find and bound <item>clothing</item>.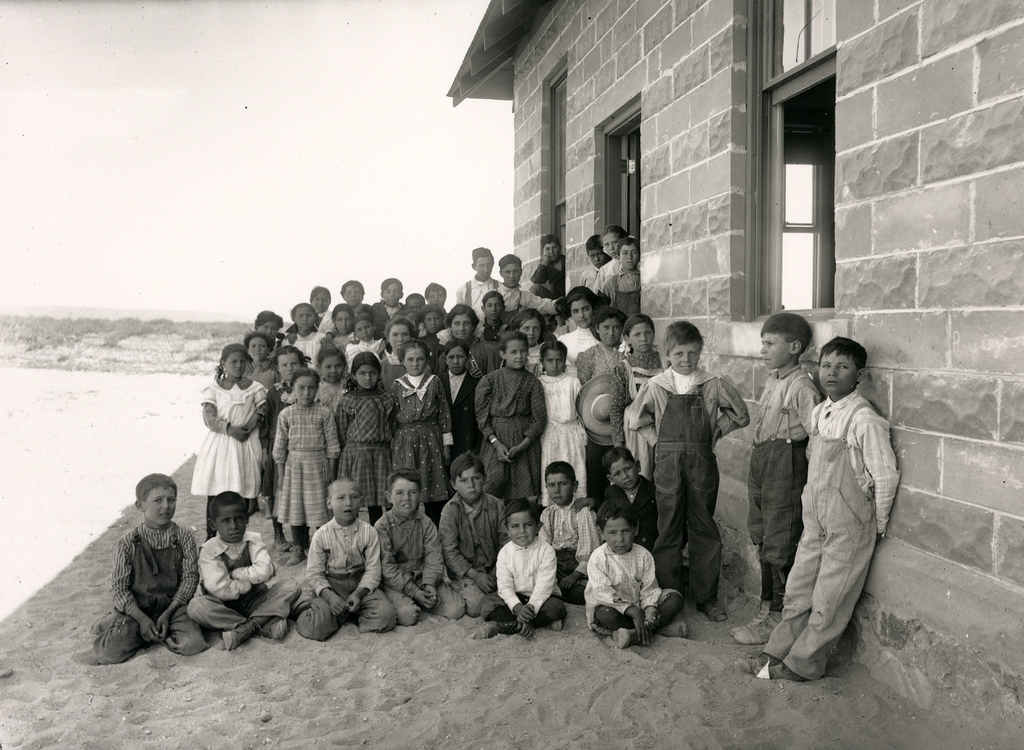
Bound: l=95, t=520, r=184, b=658.
